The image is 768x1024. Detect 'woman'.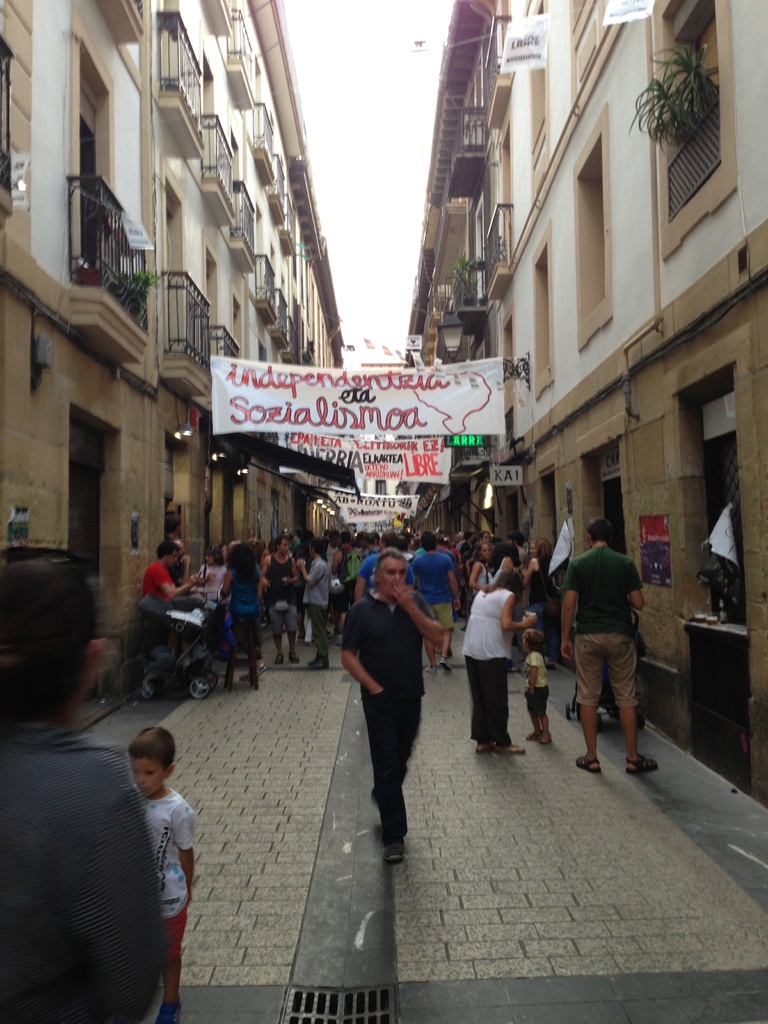
Detection: left=465, top=542, right=492, bottom=607.
